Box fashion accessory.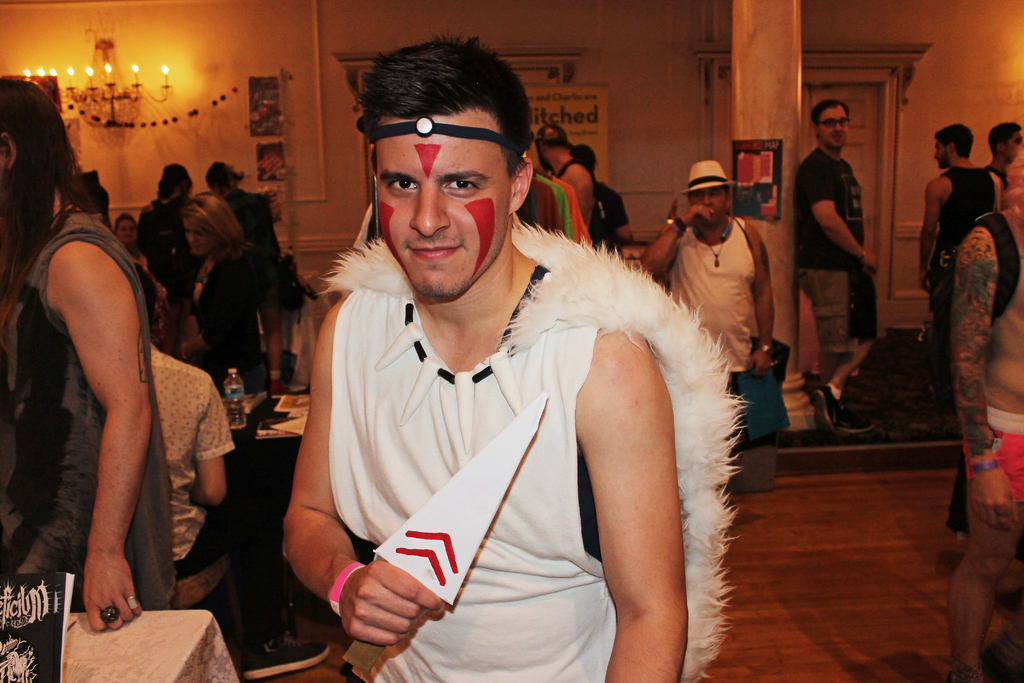
crop(975, 454, 998, 475).
